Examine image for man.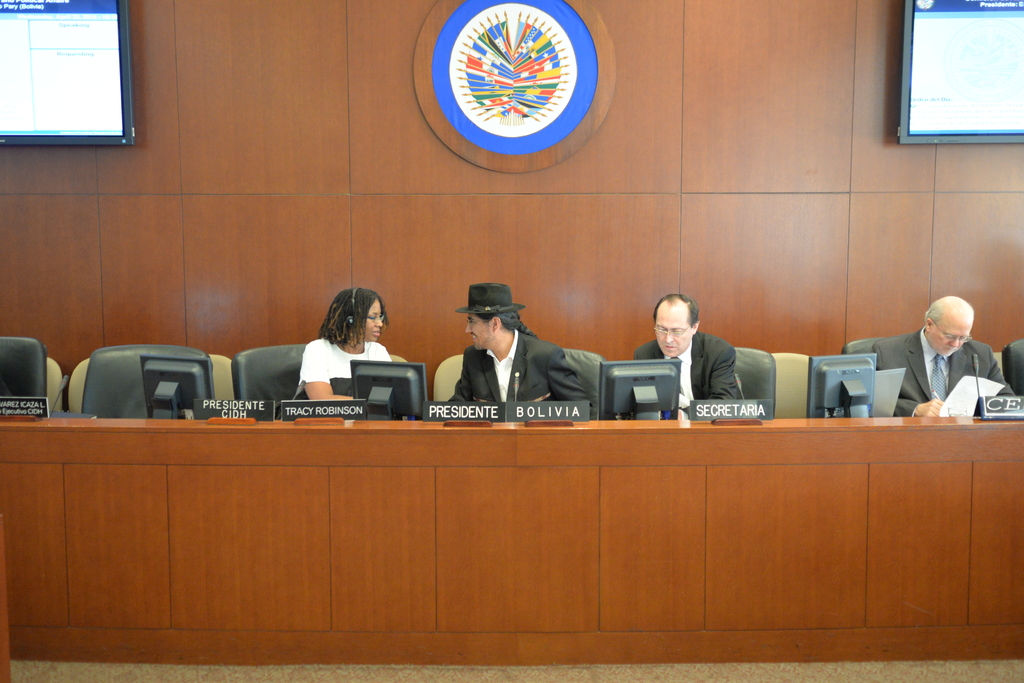
Examination result: Rect(629, 295, 740, 420).
